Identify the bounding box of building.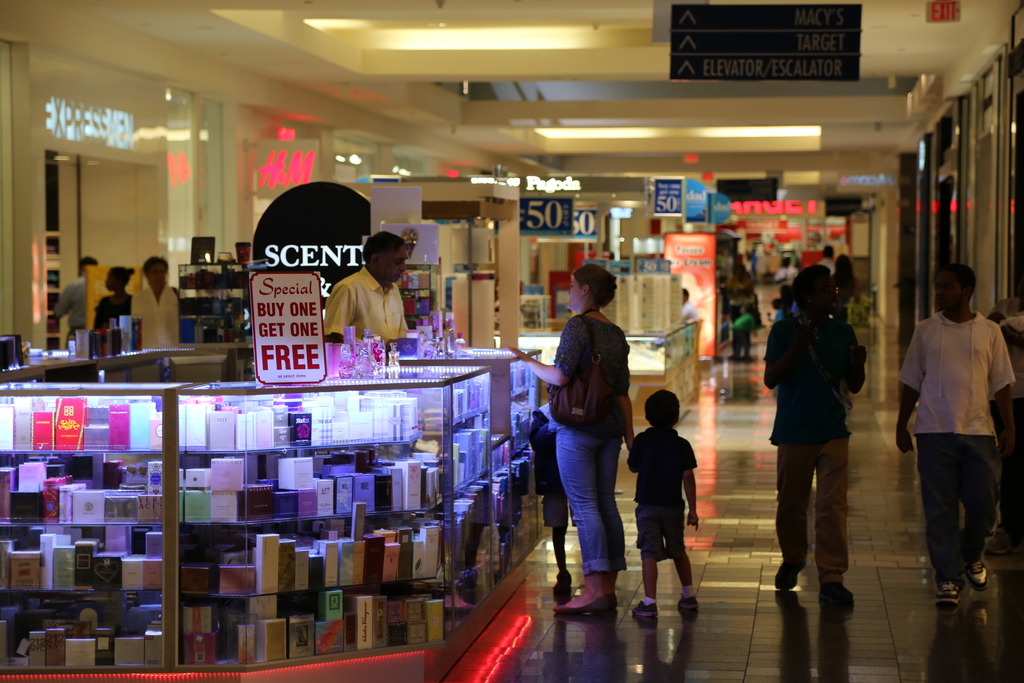
left=1, top=1, right=1023, bottom=682.
